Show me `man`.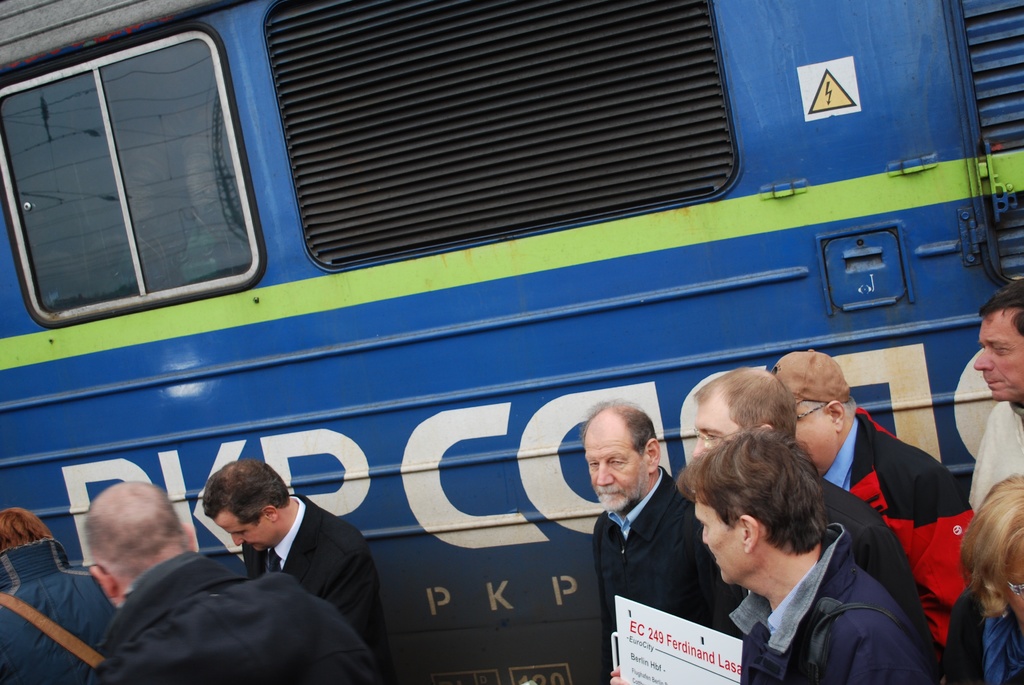
`man` is here: <bbox>691, 370, 940, 684</bbox>.
